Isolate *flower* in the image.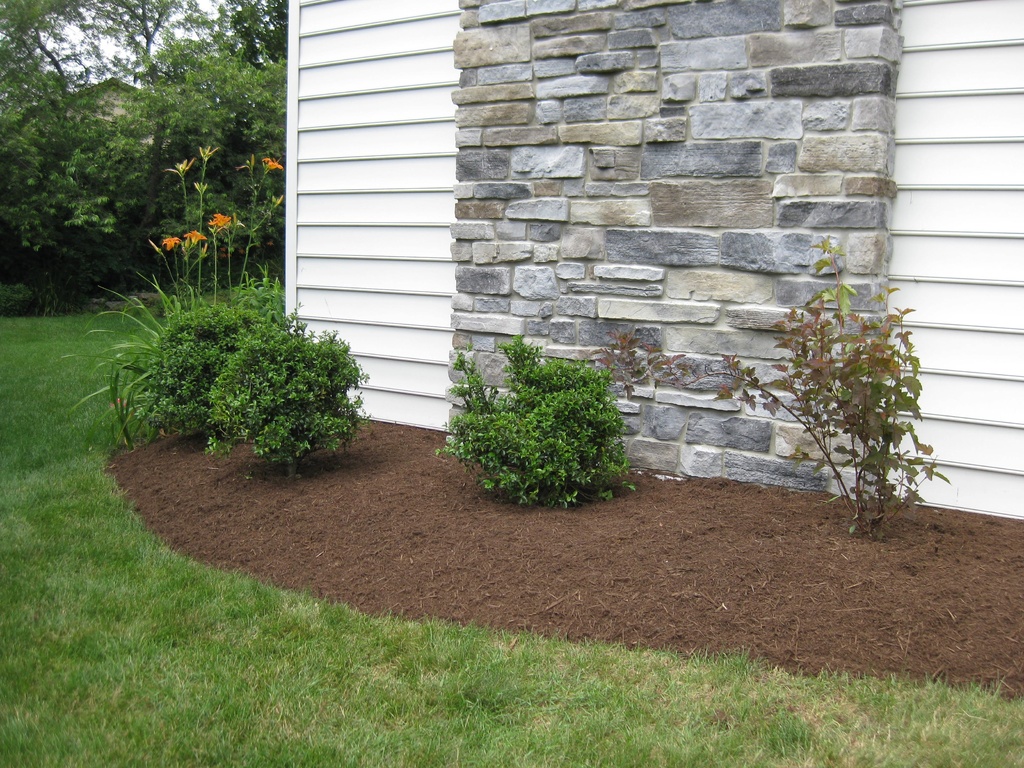
Isolated region: x1=177 y1=156 x2=186 y2=175.
